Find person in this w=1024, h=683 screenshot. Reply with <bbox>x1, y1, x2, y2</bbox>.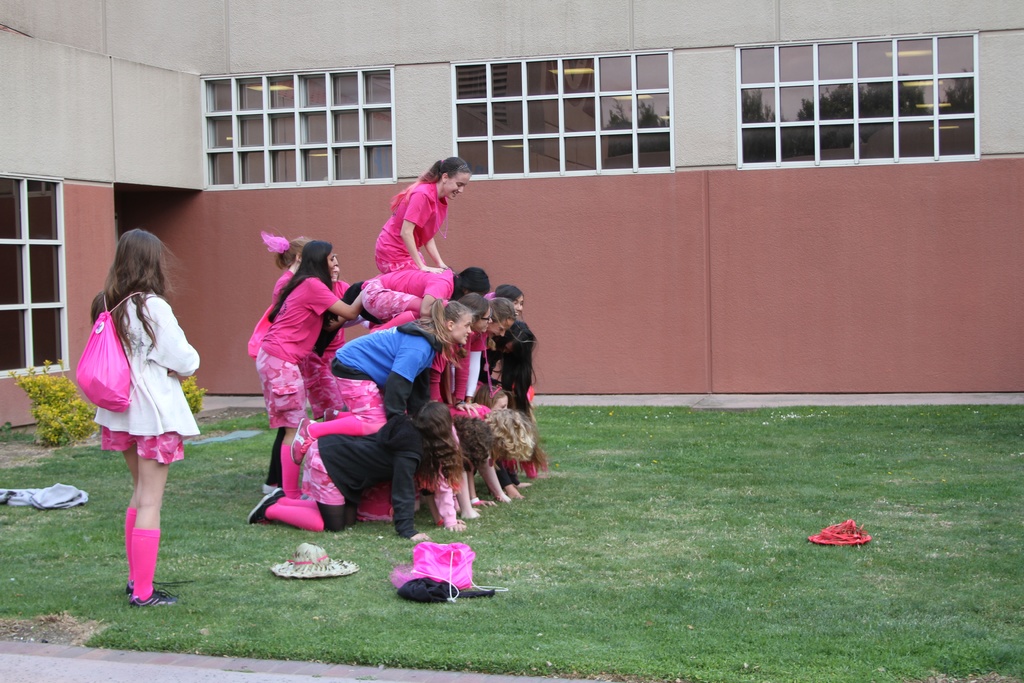
<bbox>493, 284, 524, 320</bbox>.
